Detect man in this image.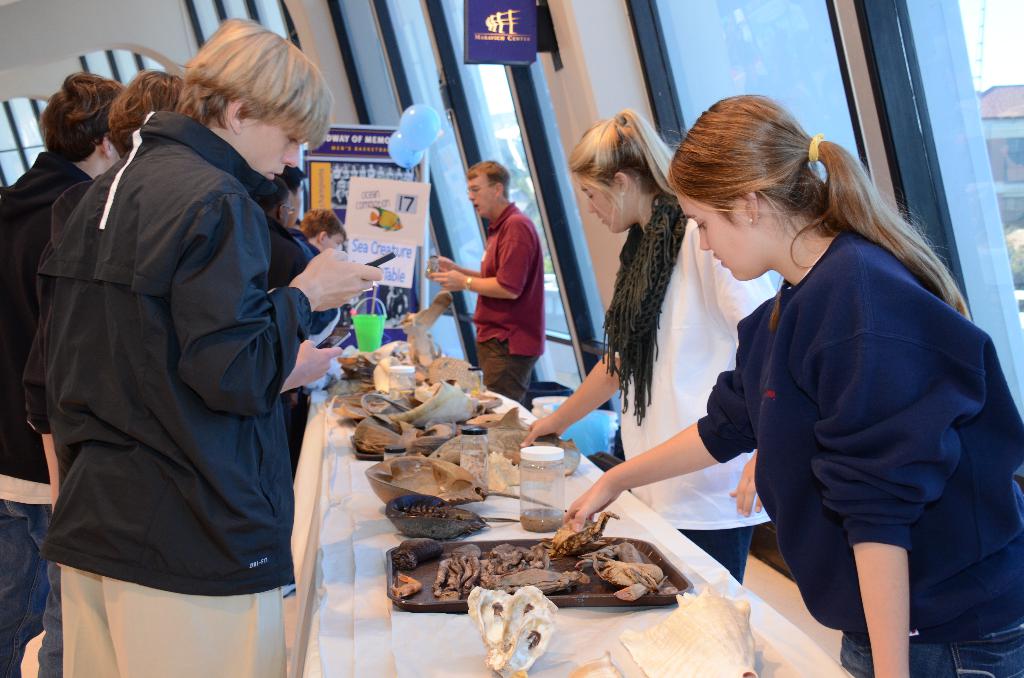
Detection: box(22, 17, 387, 677).
